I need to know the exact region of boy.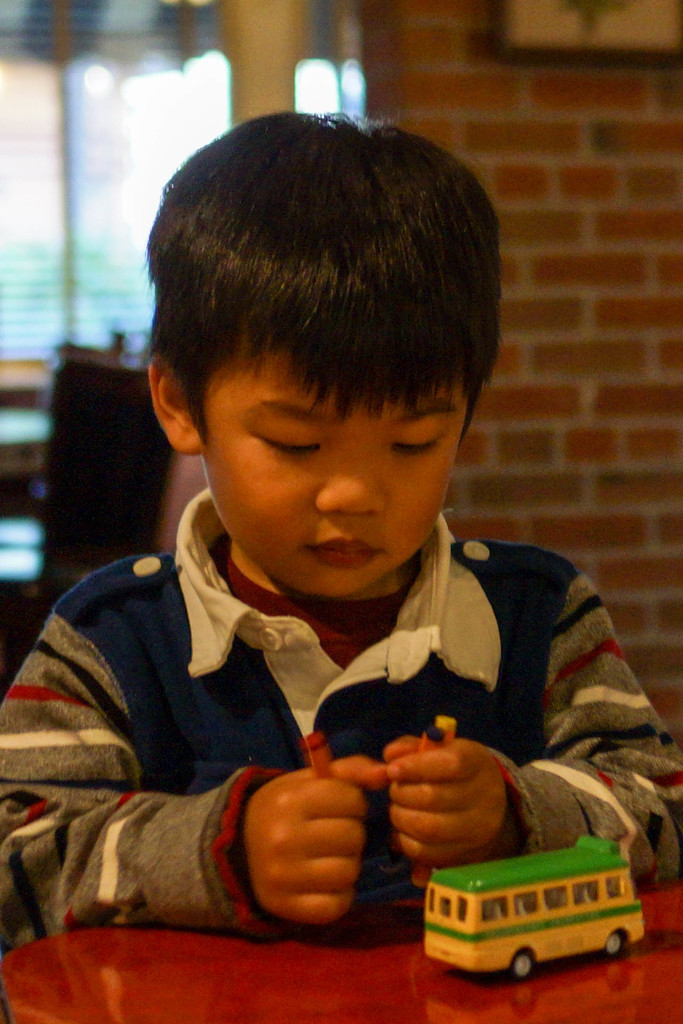
Region: 0 100 682 956.
